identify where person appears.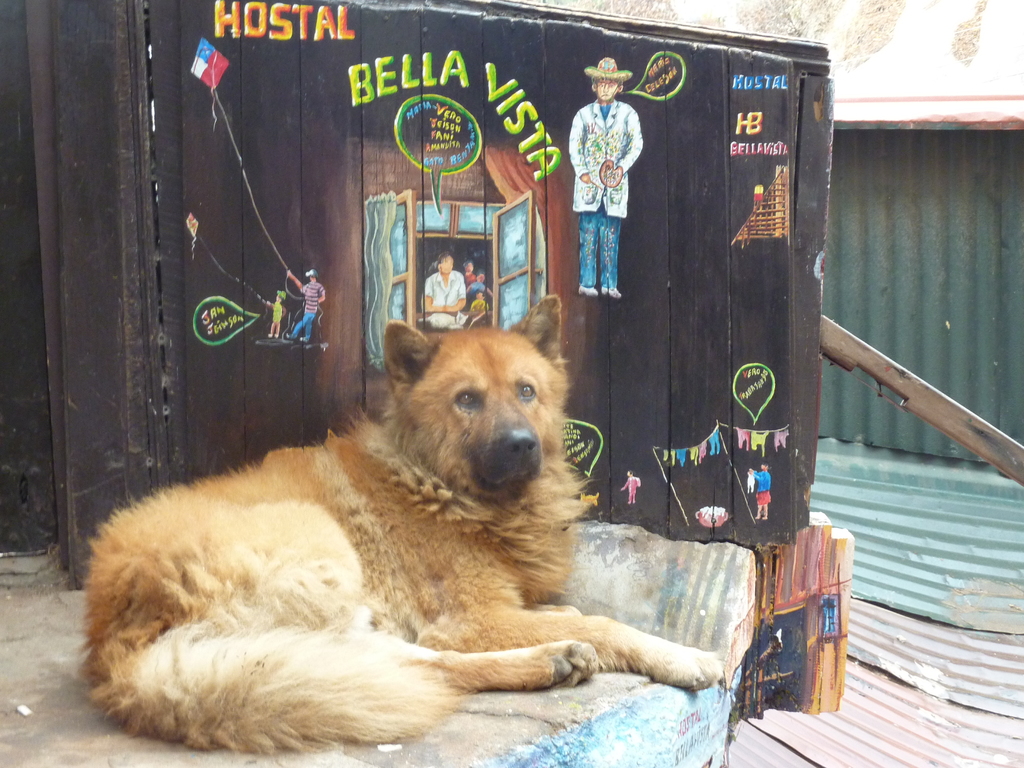
Appears at bbox=[464, 268, 495, 301].
